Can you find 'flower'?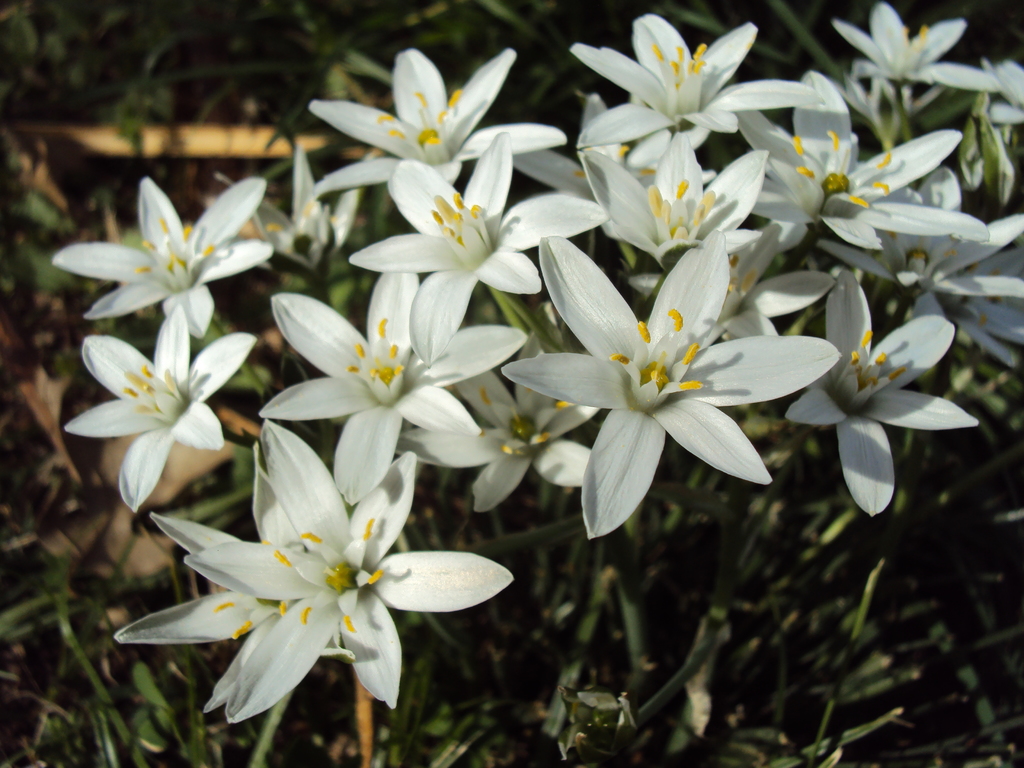
Yes, bounding box: bbox(824, 163, 1023, 318).
